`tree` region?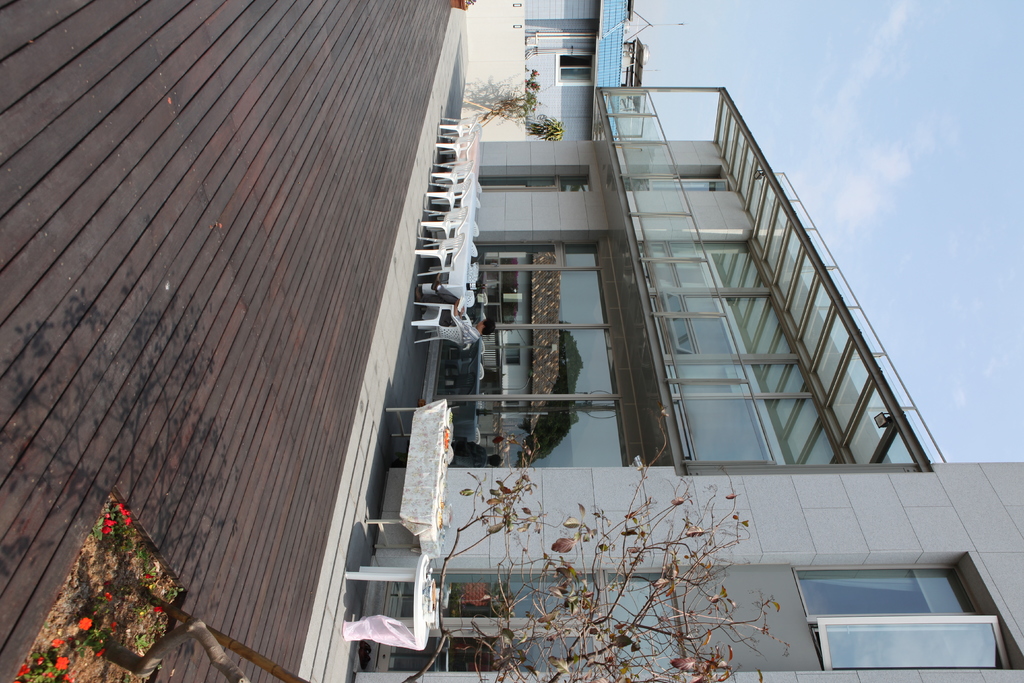
select_region(86, 407, 803, 682)
